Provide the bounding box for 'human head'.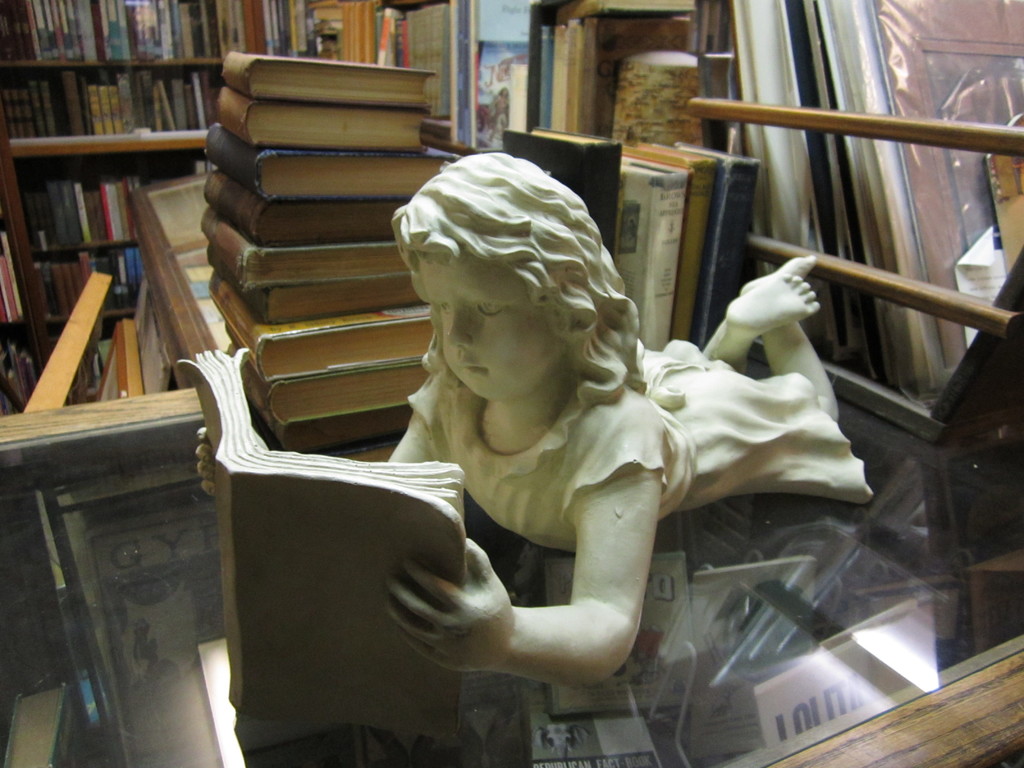
394,151,625,408.
